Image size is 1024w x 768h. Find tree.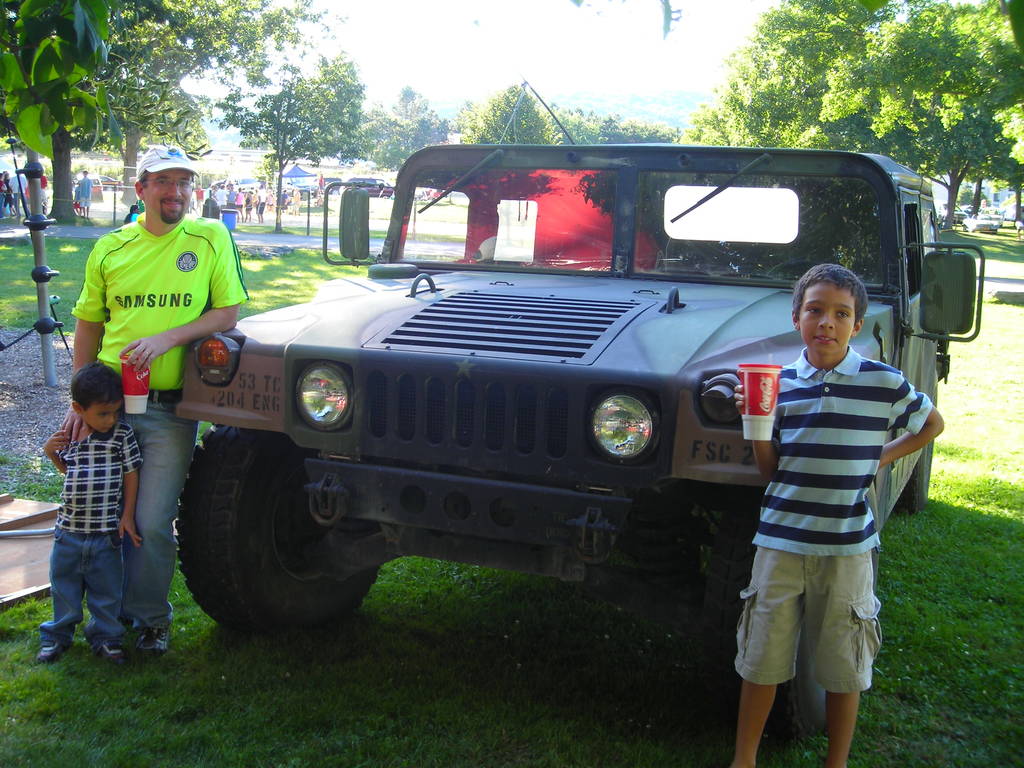
(x1=325, y1=84, x2=456, y2=177).
